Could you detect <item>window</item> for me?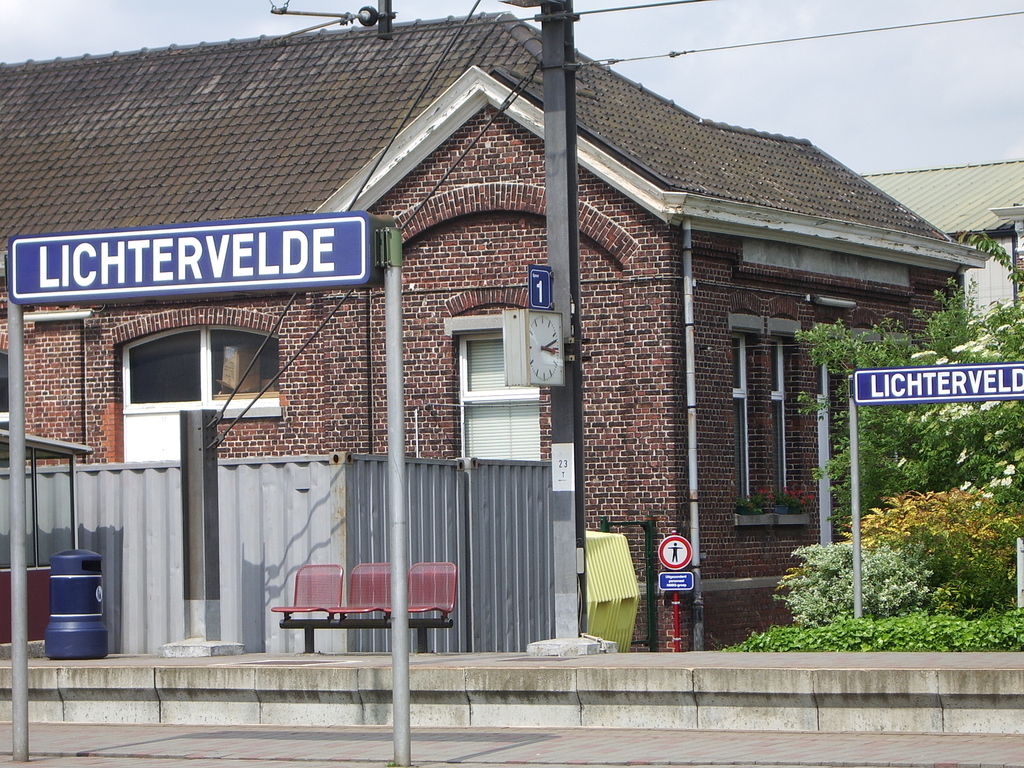
Detection result: x1=445 y1=333 x2=536 y2=406.
